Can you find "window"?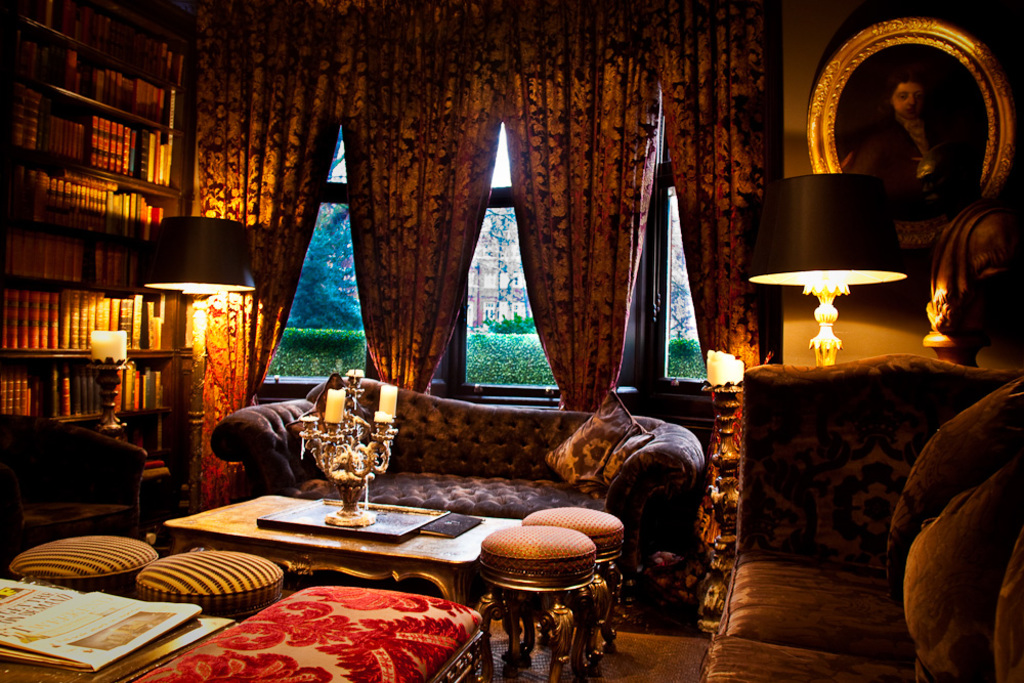
Yes, bounding box: (x1=260, y1=203, x2=398, y2=381).
